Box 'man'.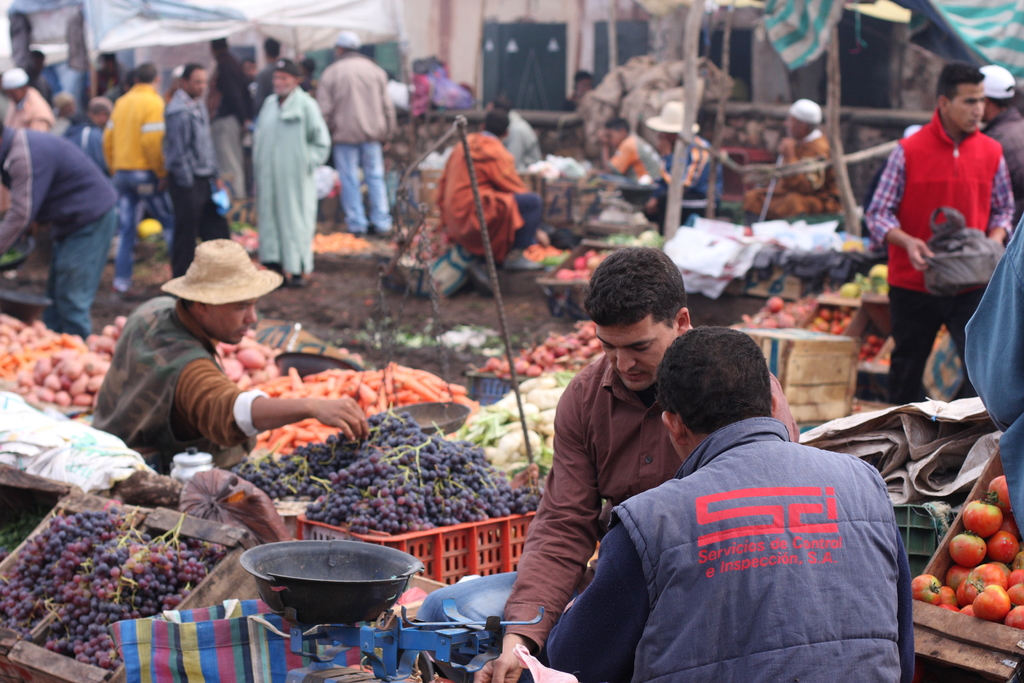
(left=981, top=63, right=1023, bottom=215).
